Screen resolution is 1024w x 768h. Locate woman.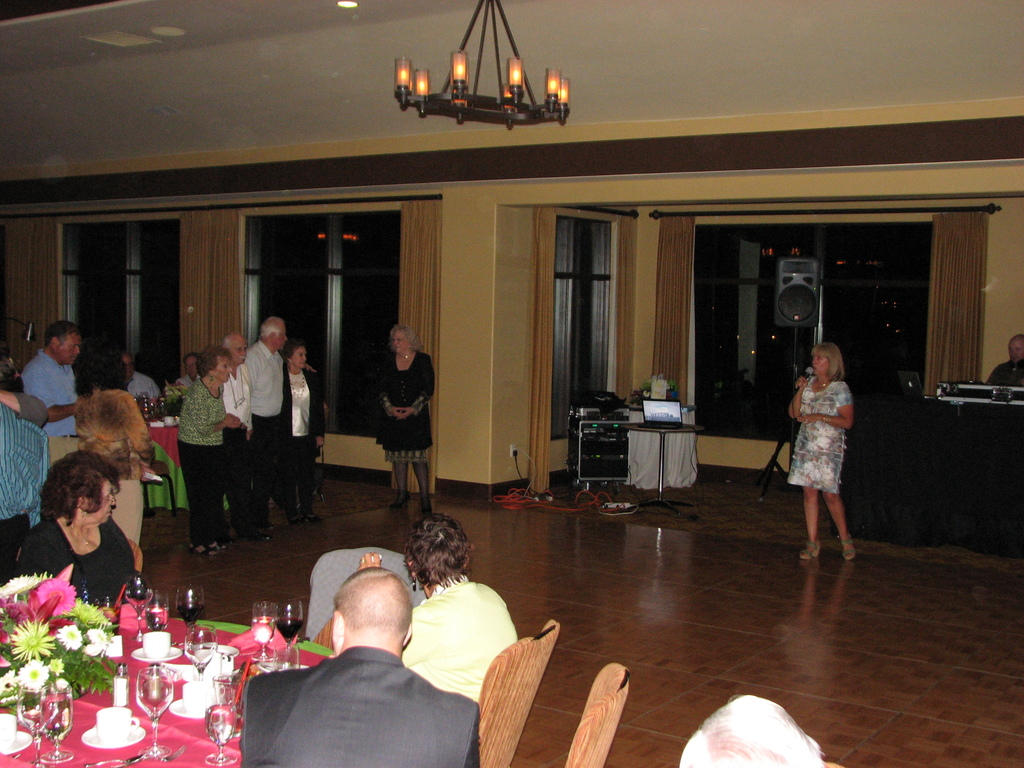
[left=788, top=335, right=863, bottom=563].
